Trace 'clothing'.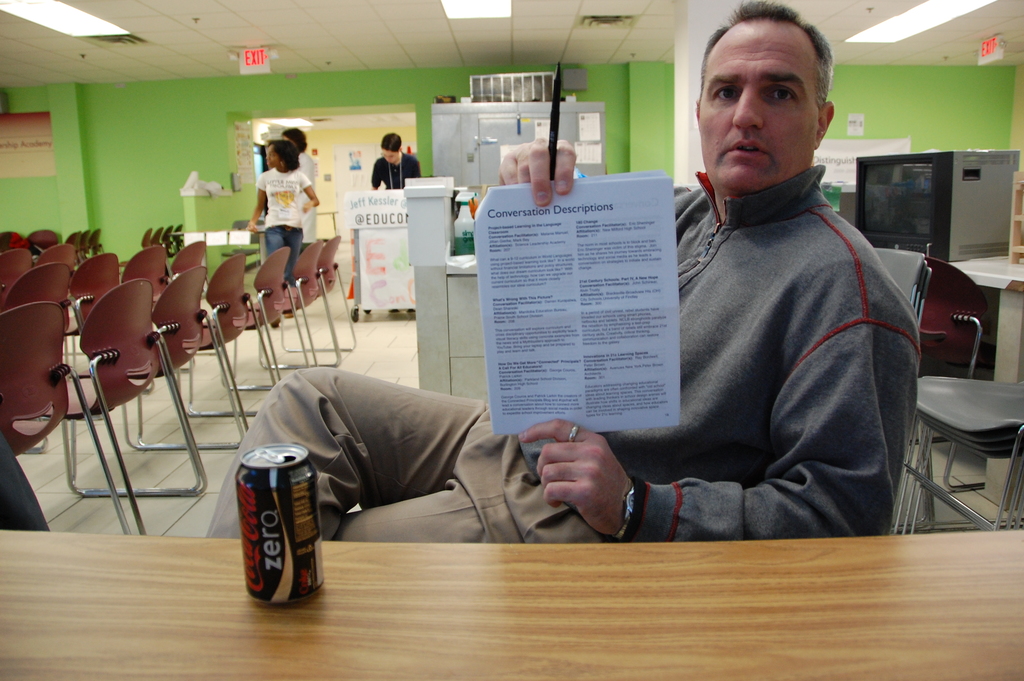
Traced to (294,146,318,236).
